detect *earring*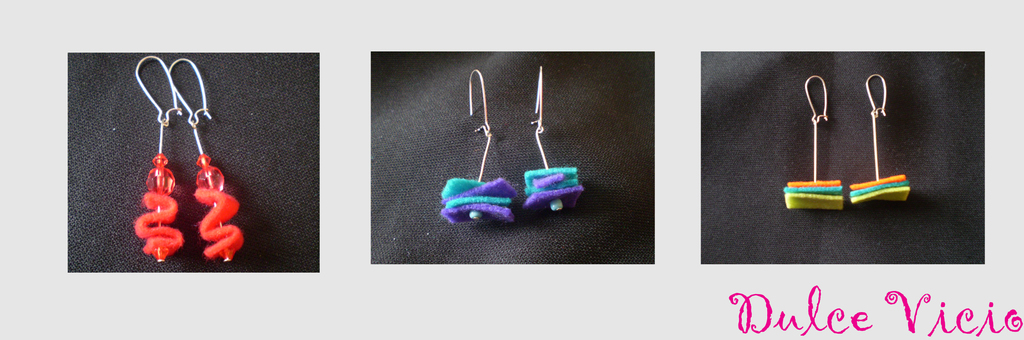
left=436, top=69, right=519, bottom=222
